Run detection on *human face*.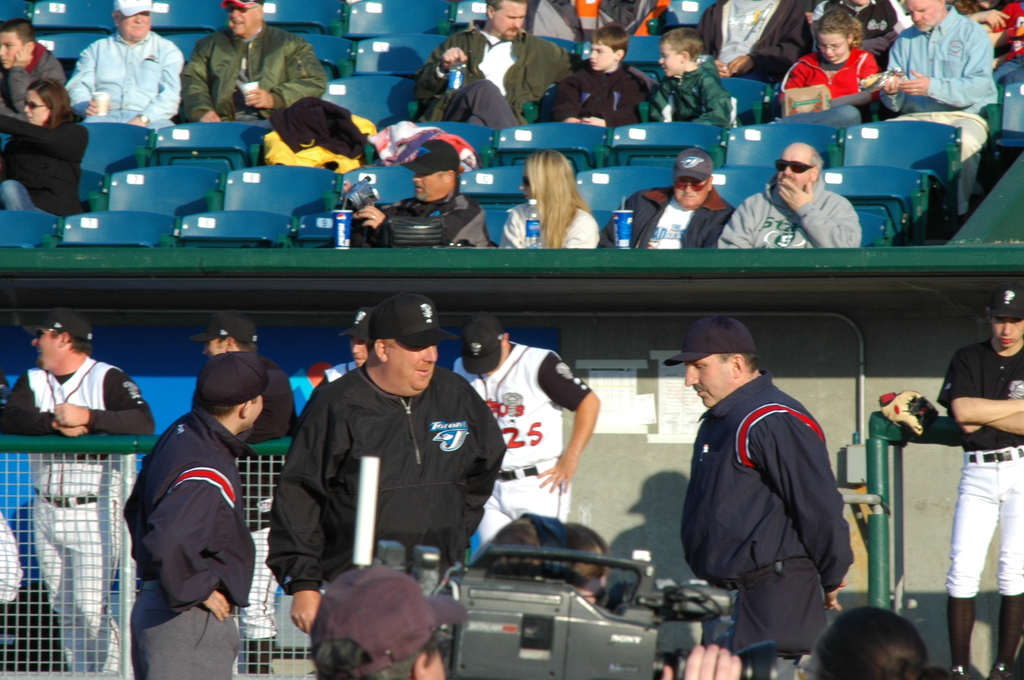
Result: rect(22, 90, 54, 124).
